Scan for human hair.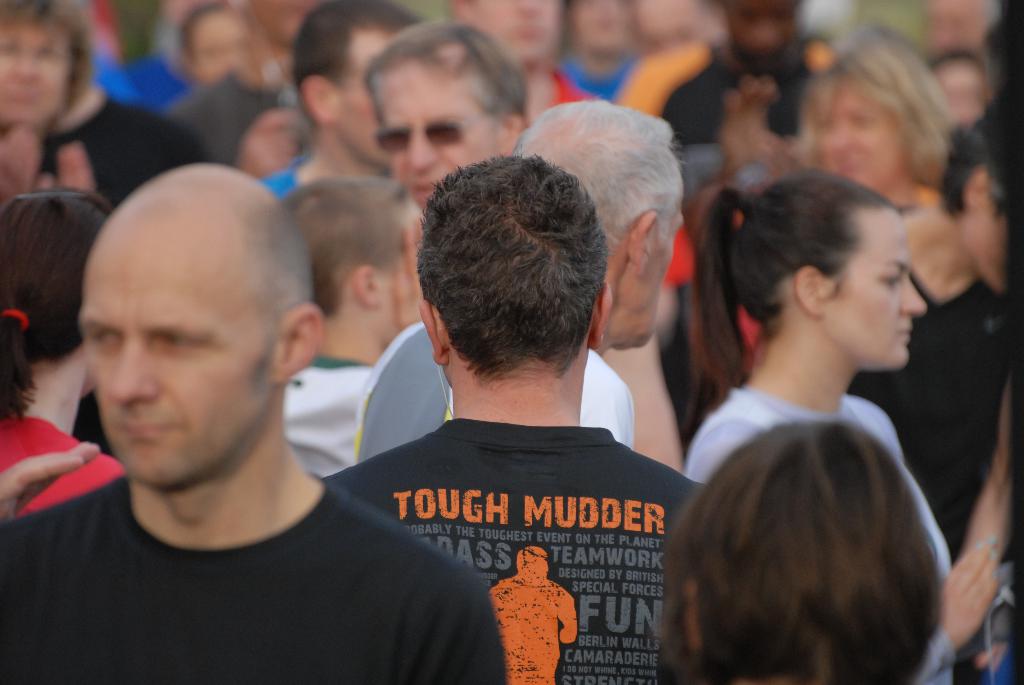
Scan result: <box>369,21,525,117</box>.
